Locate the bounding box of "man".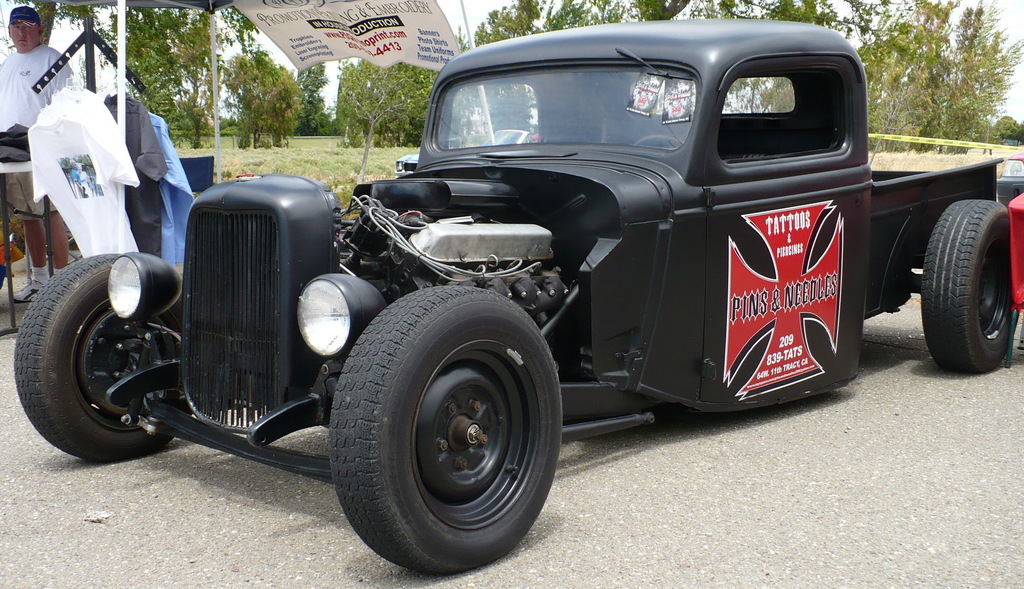
Bounding box: 0:0:87:299.
